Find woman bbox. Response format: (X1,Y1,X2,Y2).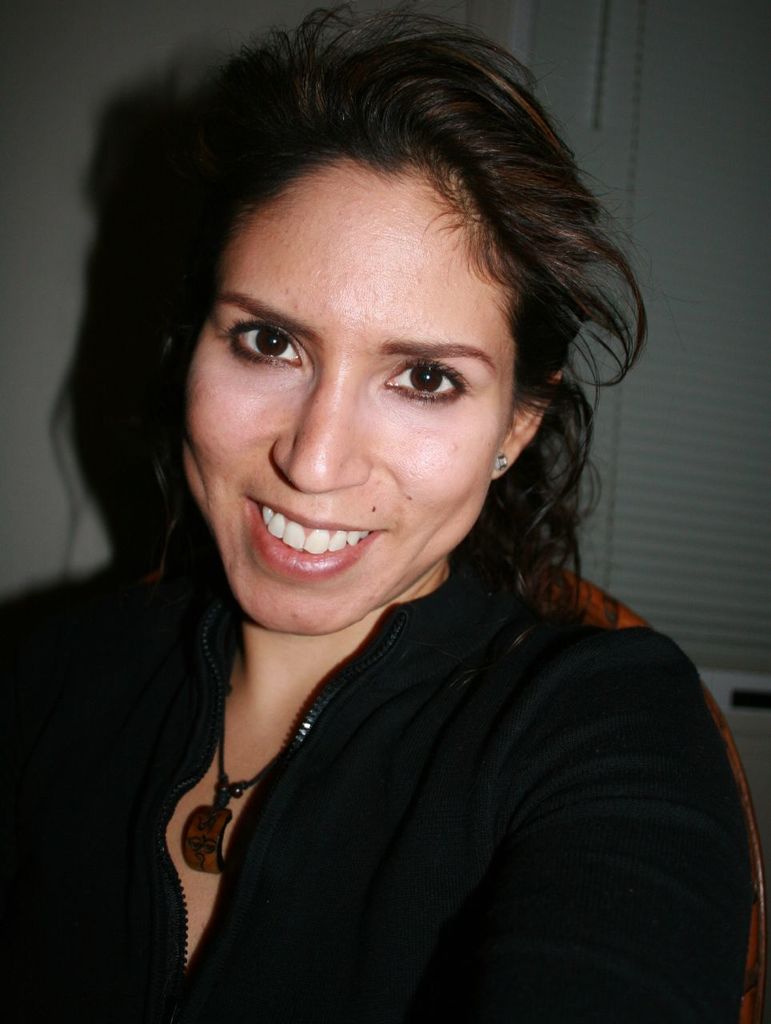
(0,0,770,1023).
